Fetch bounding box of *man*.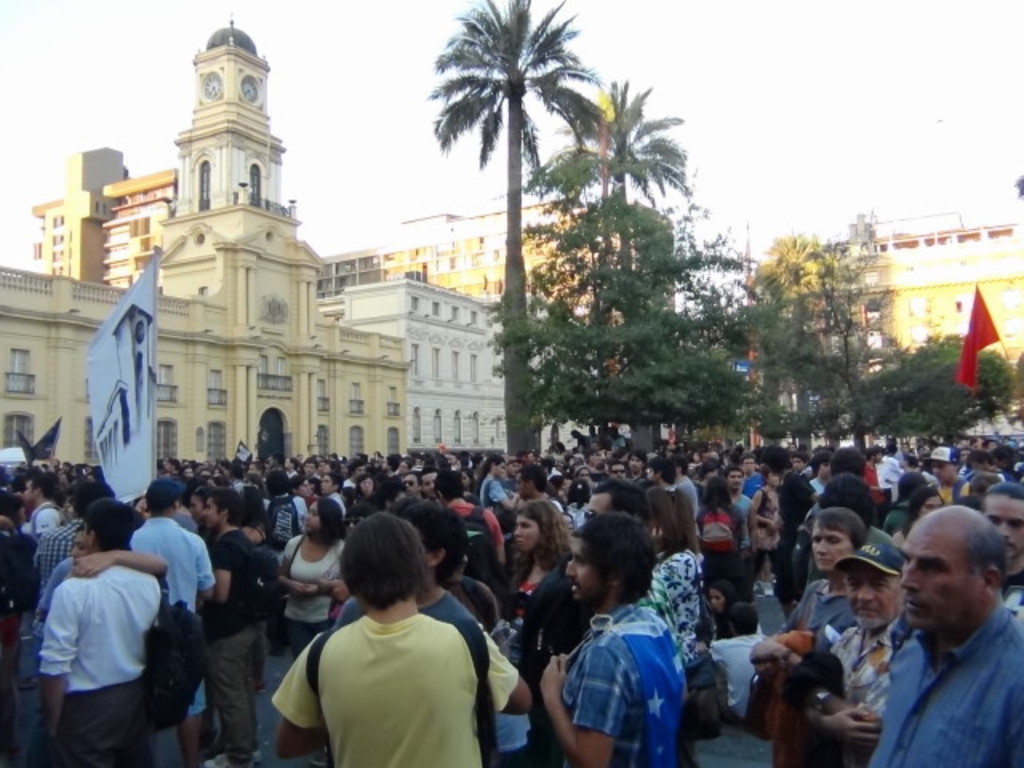
Bbox: <bbox>126, 474, 214, 766</bbox>.
